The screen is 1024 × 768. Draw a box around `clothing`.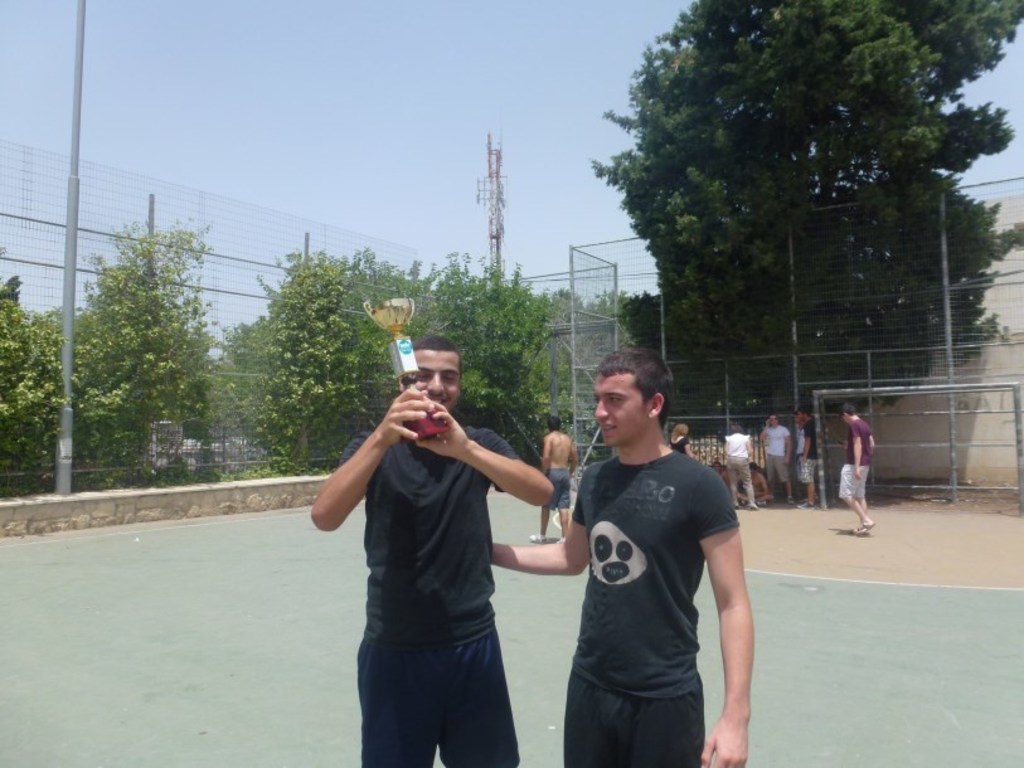
839/421/874/502.
